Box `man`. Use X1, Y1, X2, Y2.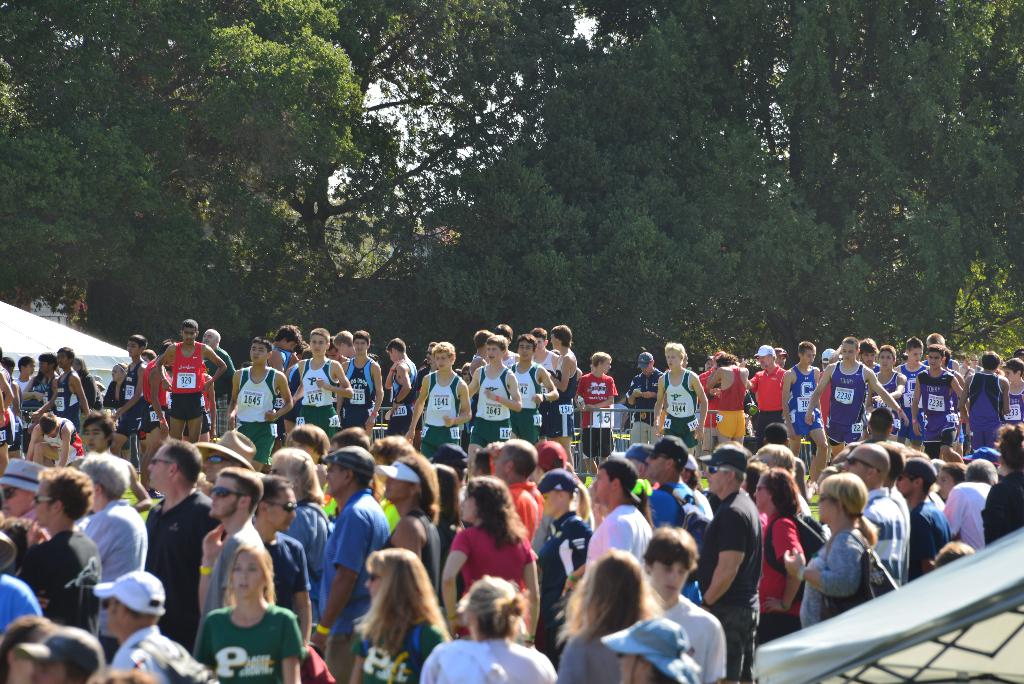
685, 448, 767, 683.
